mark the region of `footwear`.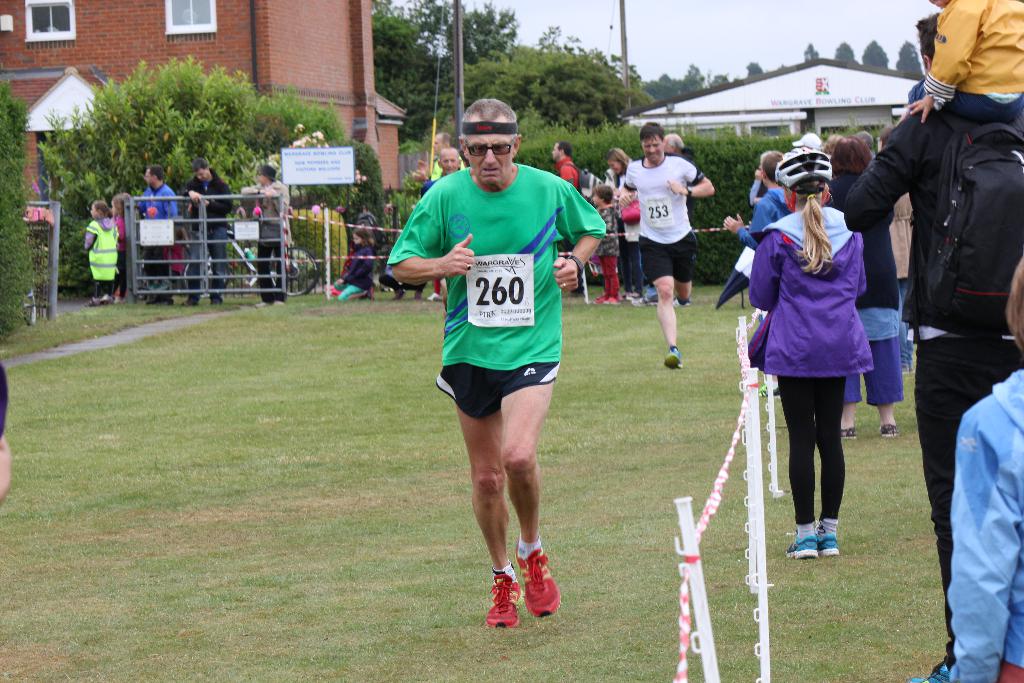
Region: [880, 423, 898, 438].
